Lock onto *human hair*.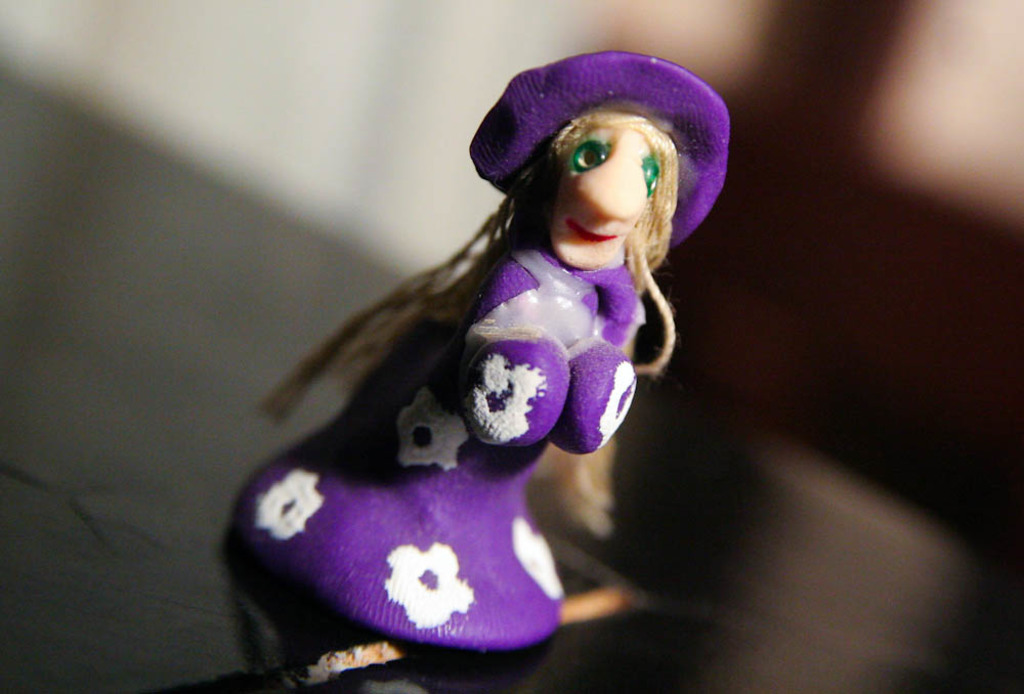
Locked: (257,104,688,428).
